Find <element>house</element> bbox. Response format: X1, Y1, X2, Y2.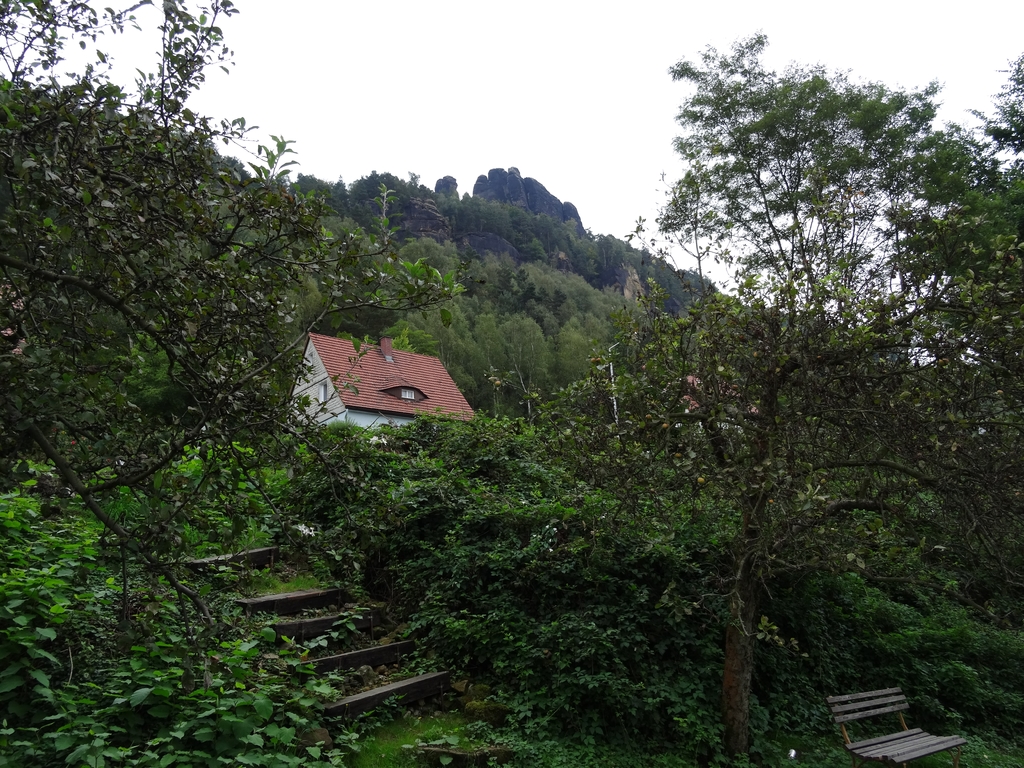
273, 331, 477, 456.
